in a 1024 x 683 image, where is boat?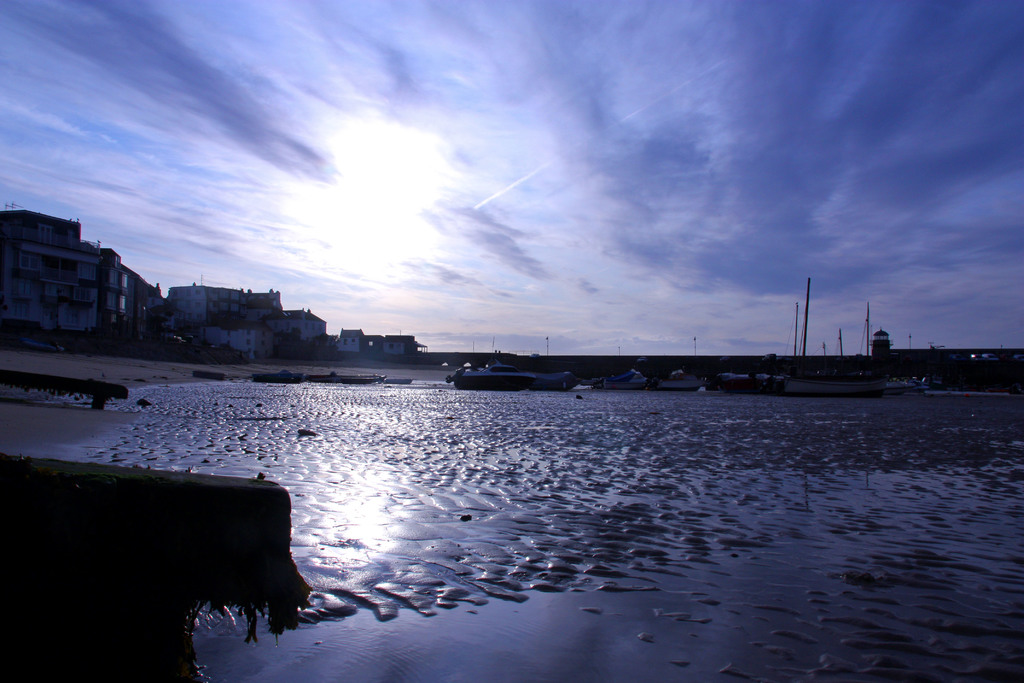
detection(248, 372, 308, 382).
